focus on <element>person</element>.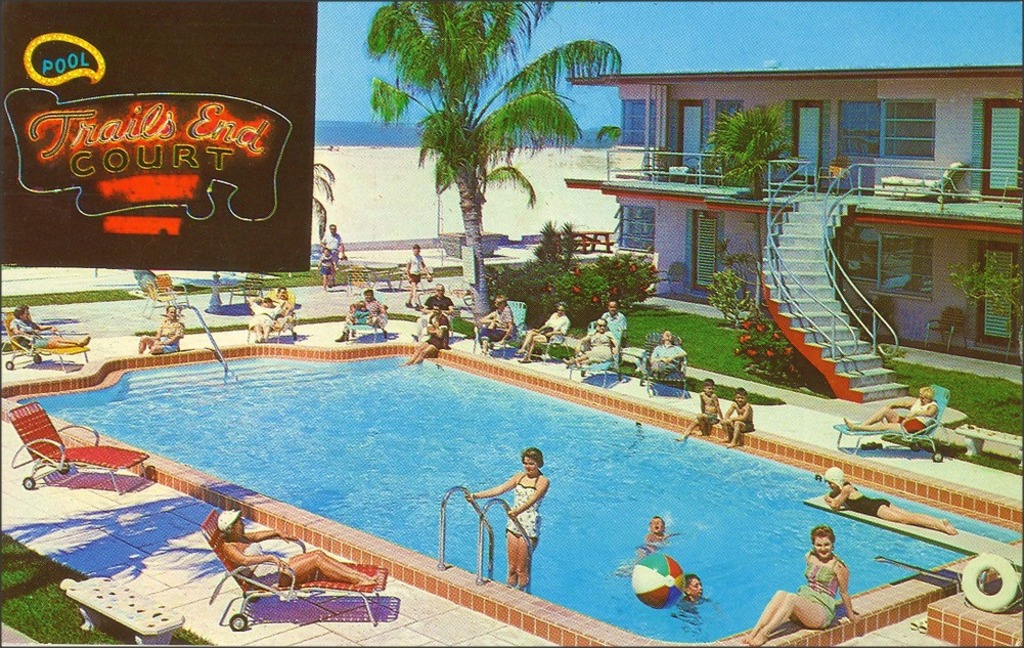
Focused at [618, 516, 682, 573].
